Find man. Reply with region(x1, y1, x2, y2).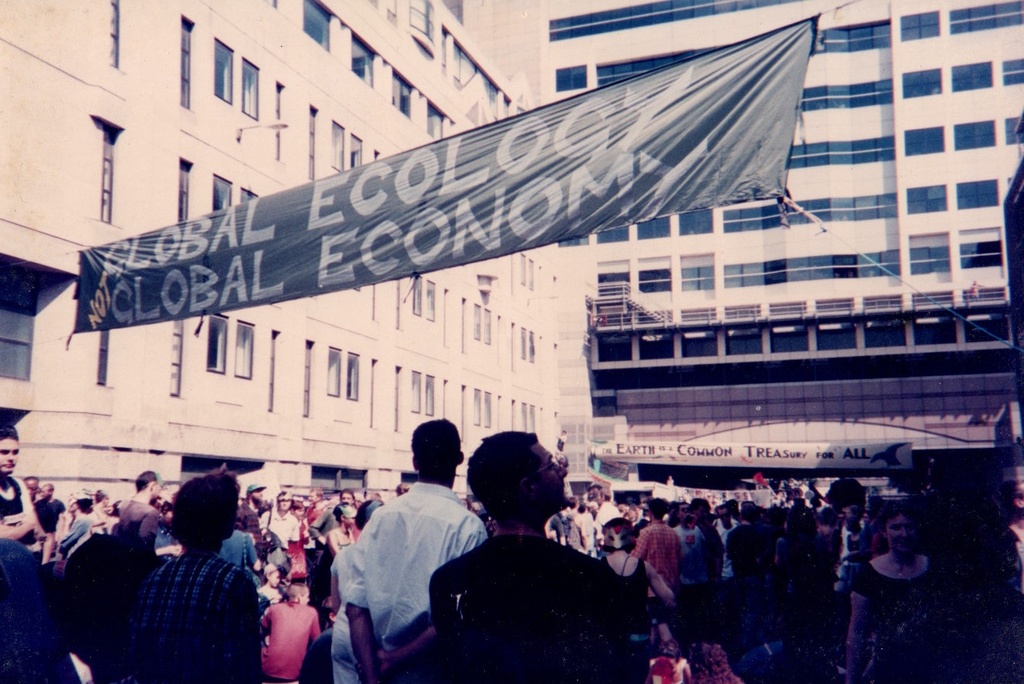
region(20, 477, 40, 500).
